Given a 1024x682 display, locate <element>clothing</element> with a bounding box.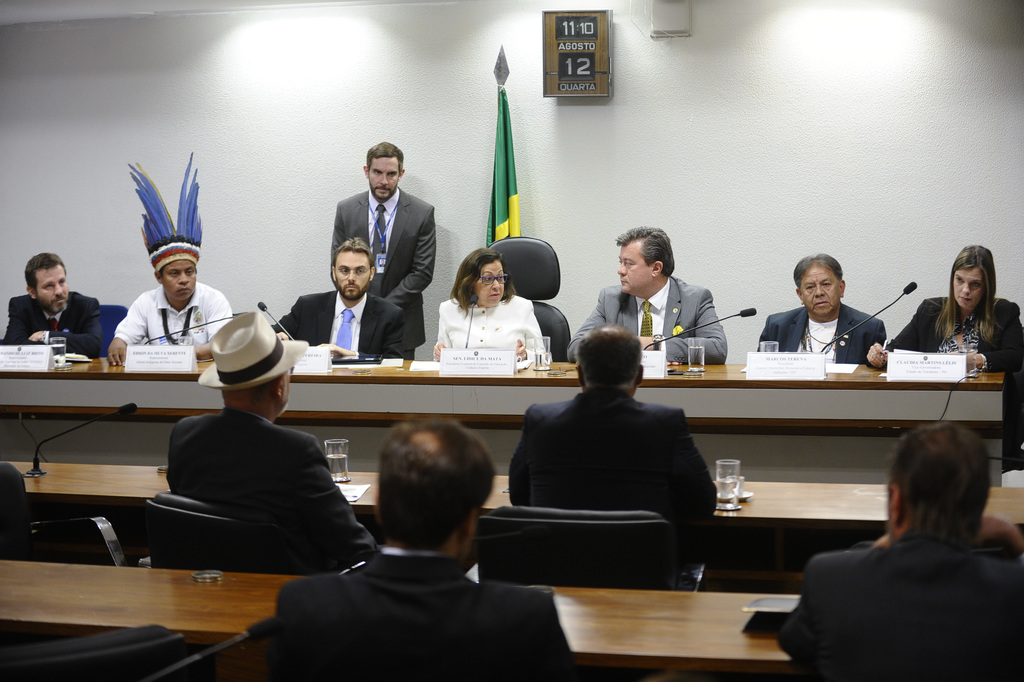
Located: 271, 544, 580, 681.
